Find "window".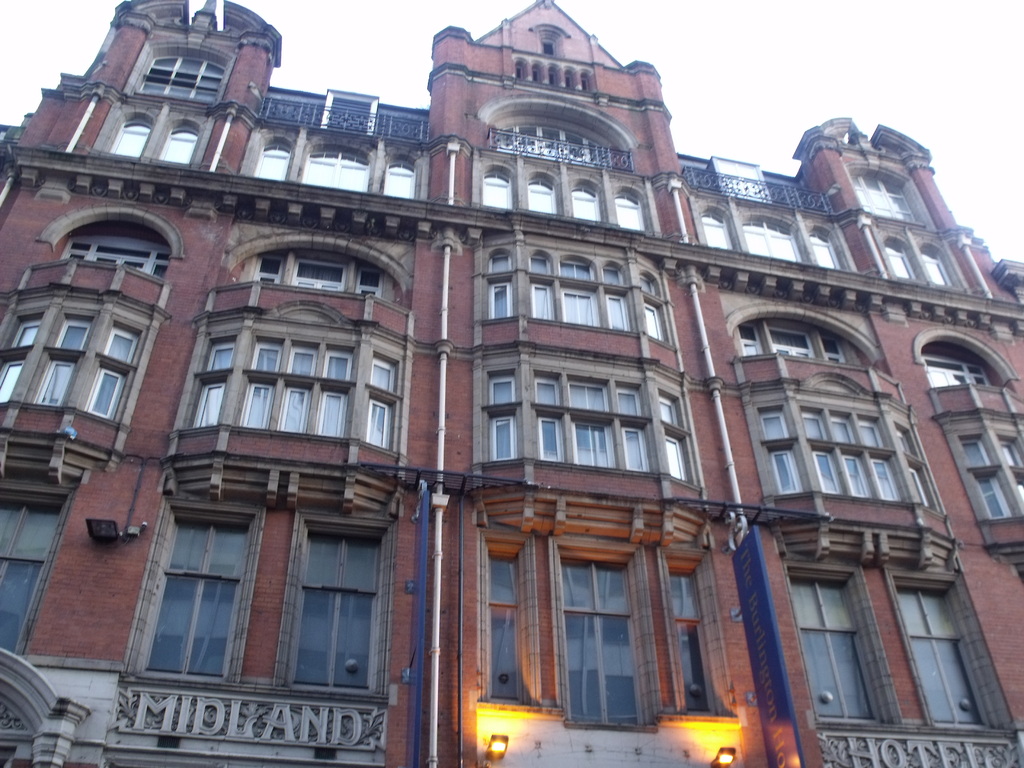
(x1=147, y1=516, x2=252, y2=675).
